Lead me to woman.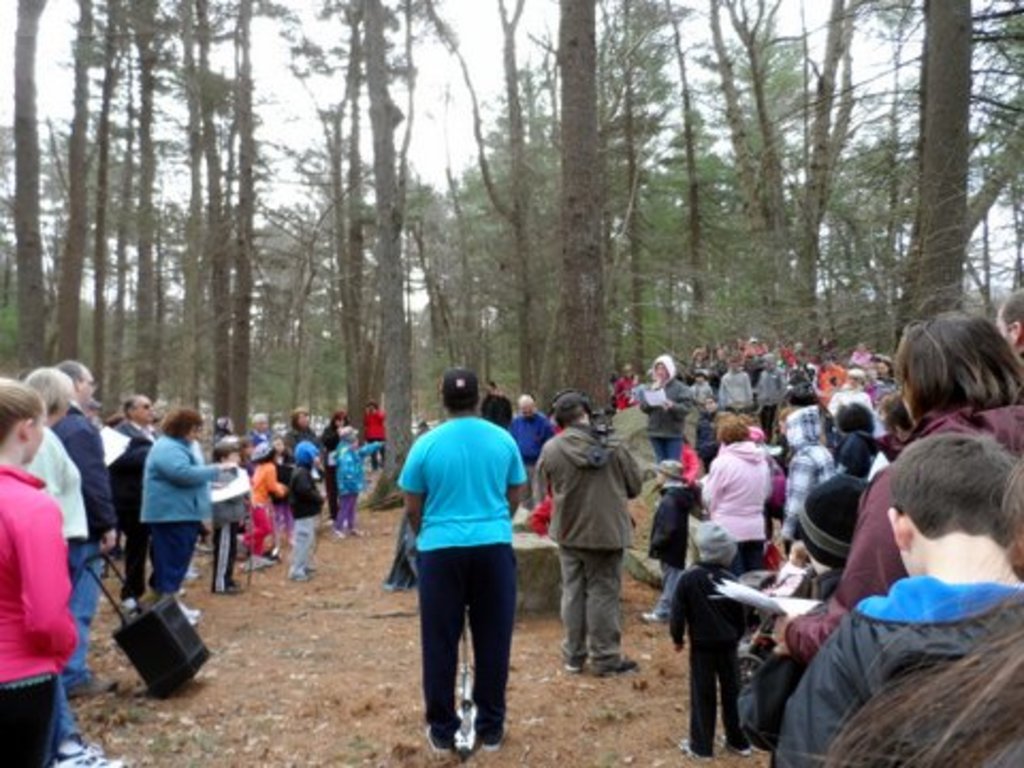
Lead to locate(0, 375, 79, 766).
